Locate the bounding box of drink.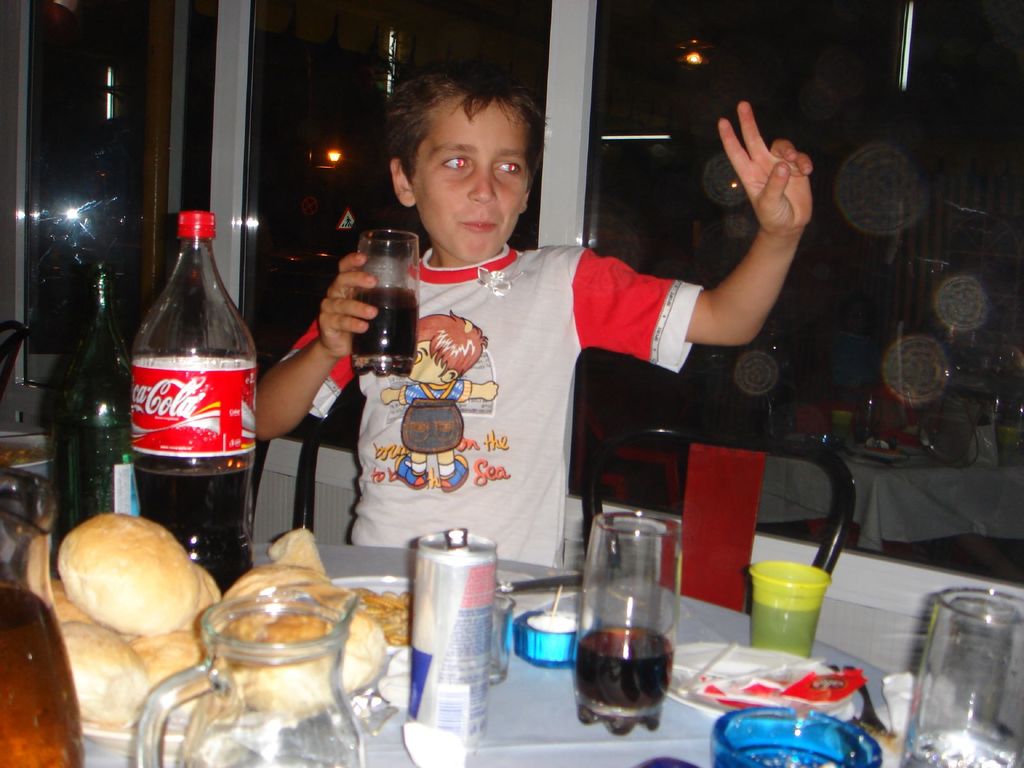
Bounding box: (x1=0, y1=588, x2=88, y2=767).
